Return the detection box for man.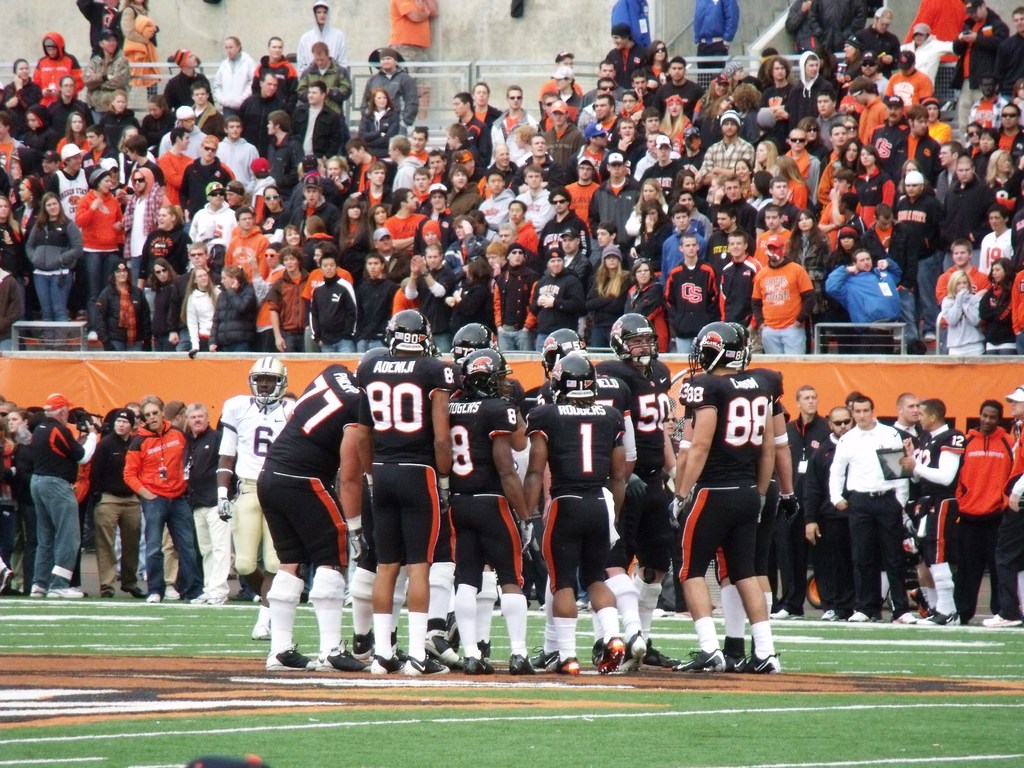
123:164:170:281.
